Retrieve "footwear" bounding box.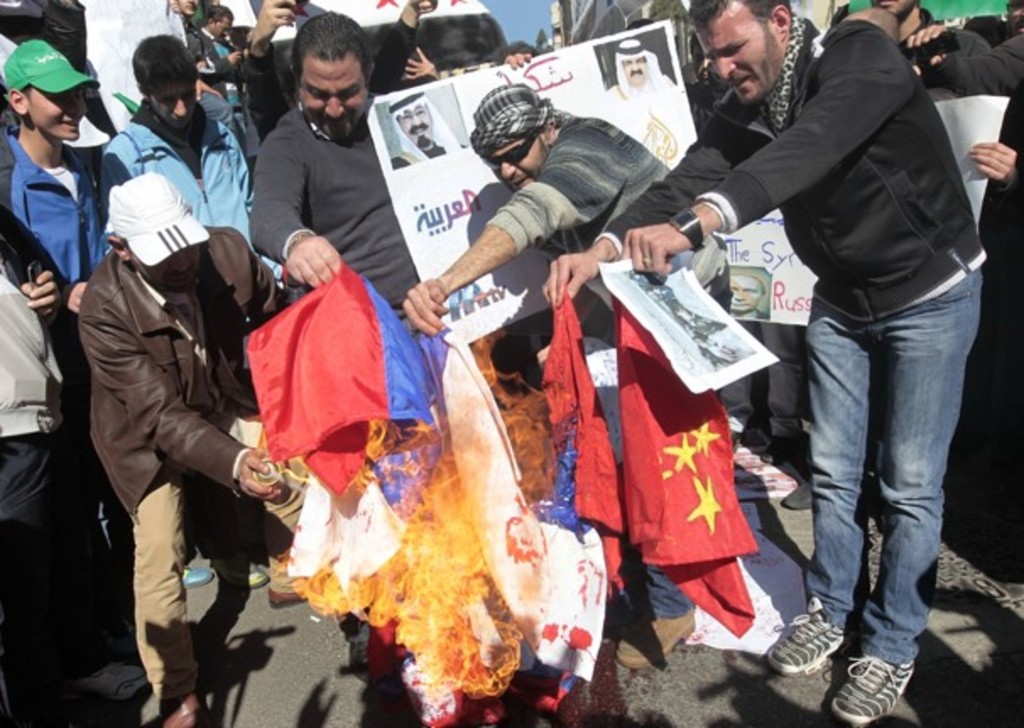
Bounding box: Rect(245, 557, 265, 588).
